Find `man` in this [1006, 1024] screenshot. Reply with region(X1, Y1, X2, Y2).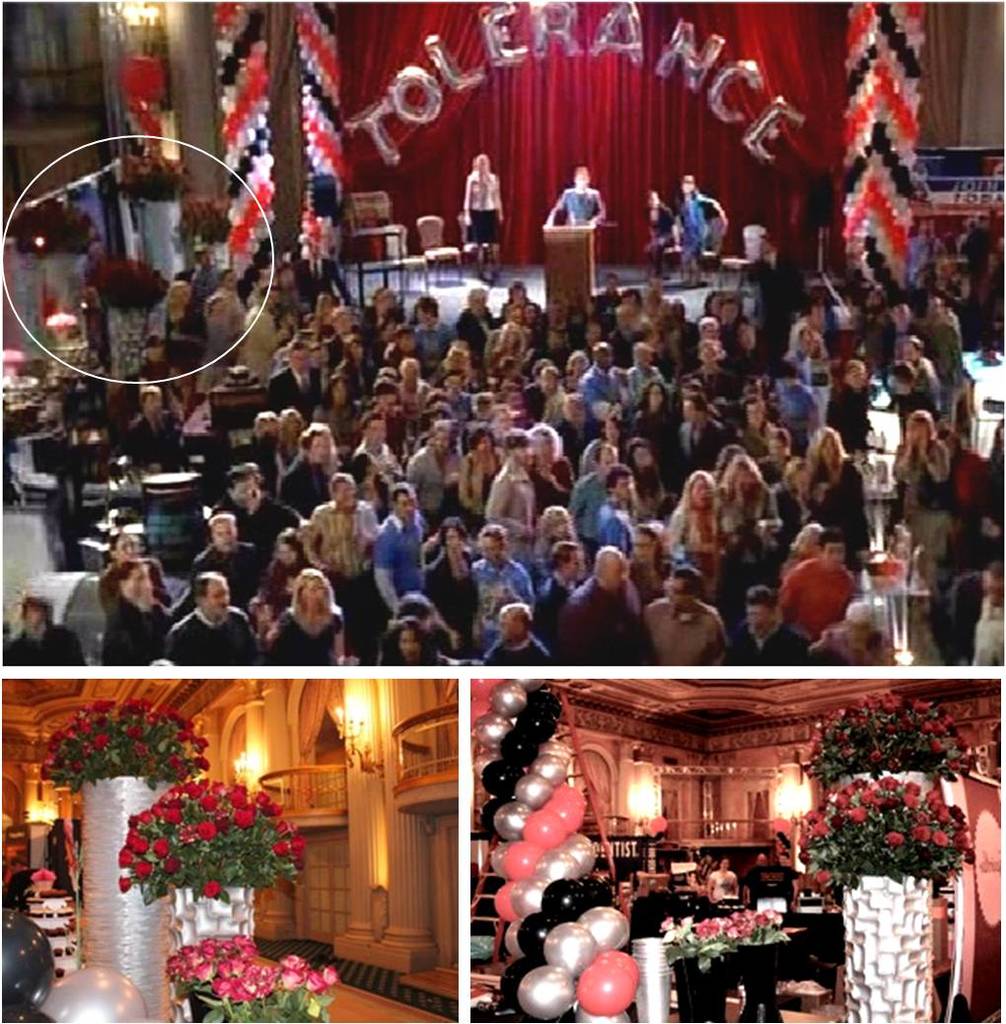
region(586, 346, 622, 433).
